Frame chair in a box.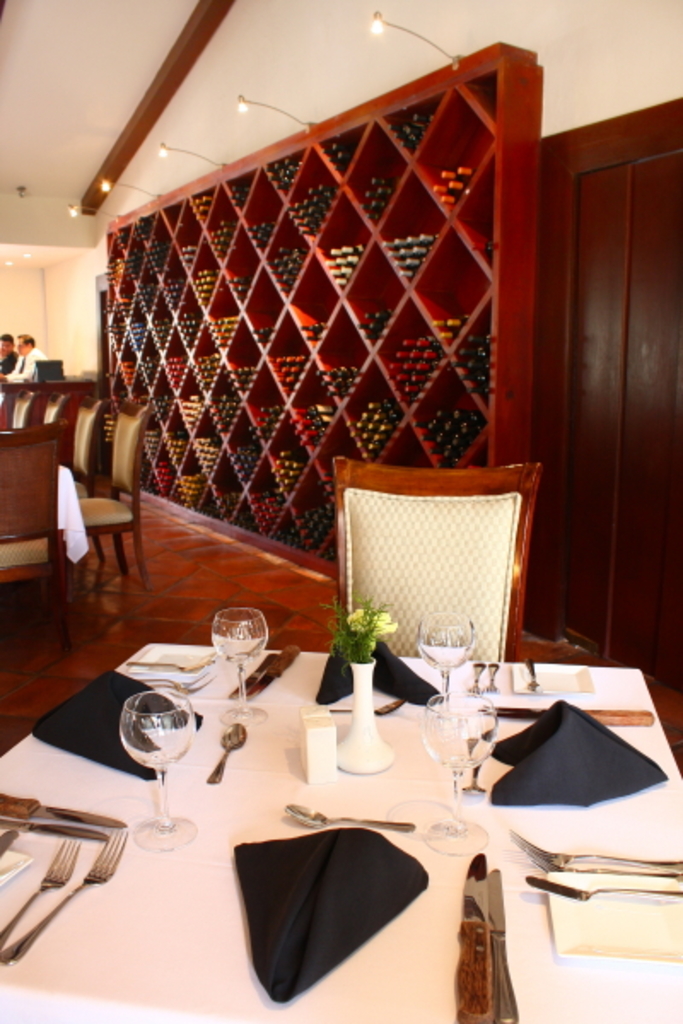
0, 379, 55, 430.
